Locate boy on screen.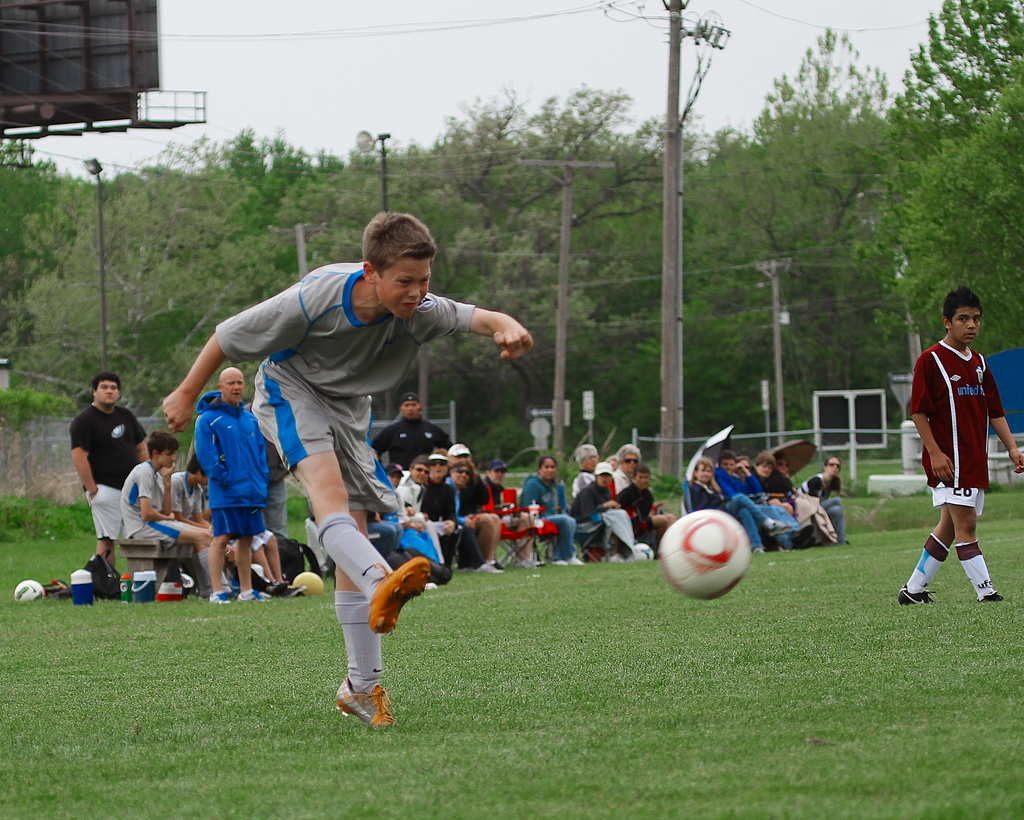
On screen at [162, 209, 536, 730].
